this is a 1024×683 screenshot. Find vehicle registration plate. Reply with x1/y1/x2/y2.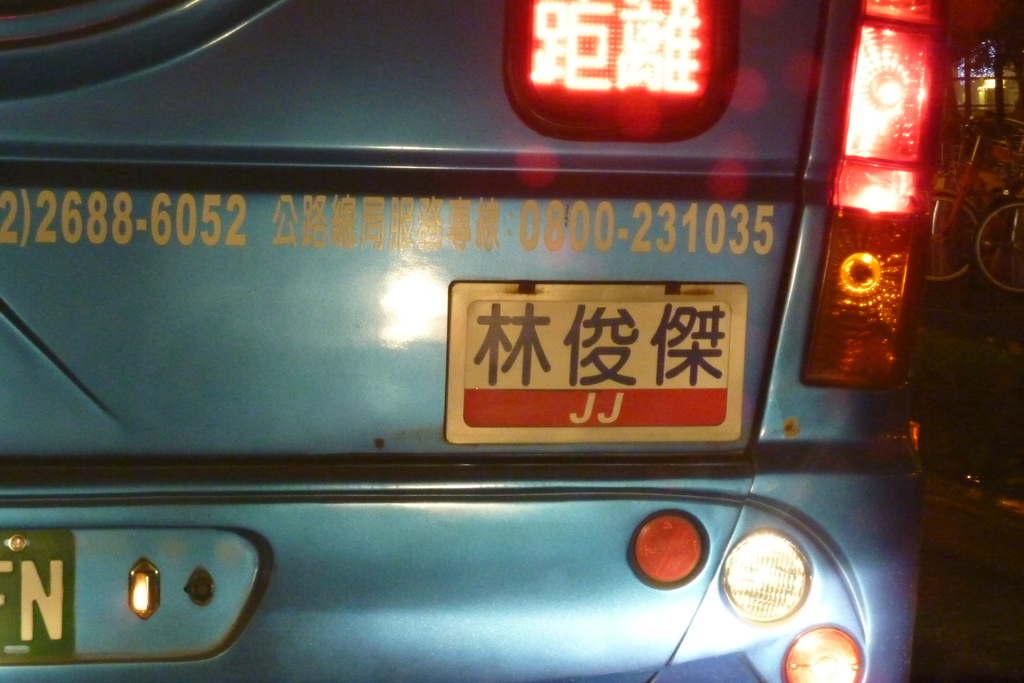
0/525/77/655.
